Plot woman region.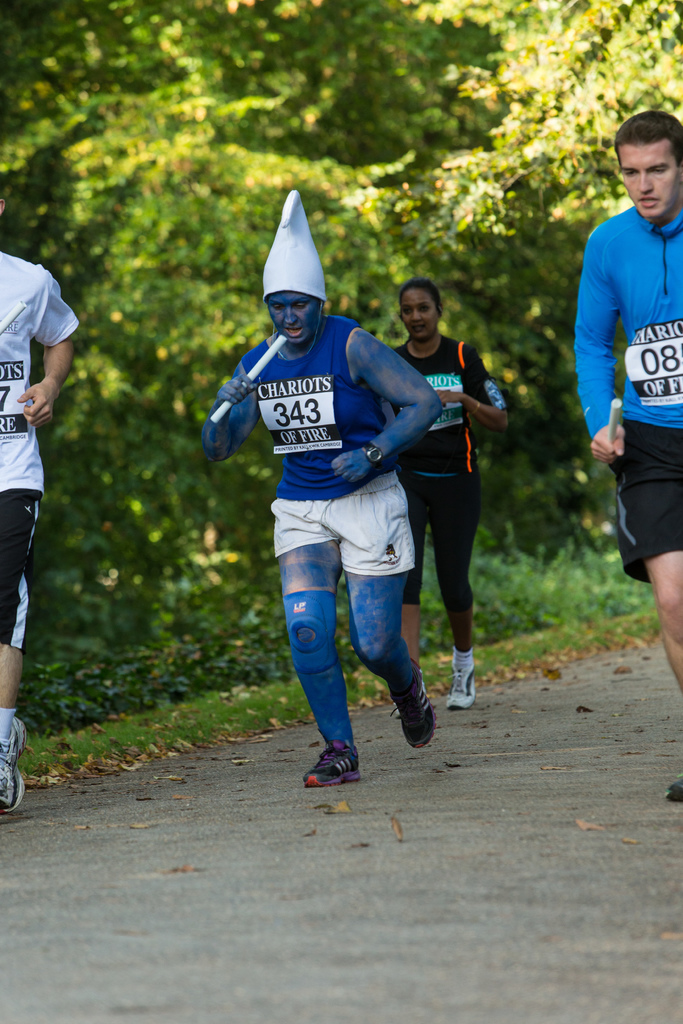
Plotted at rect(391, 277, 514, 714).
